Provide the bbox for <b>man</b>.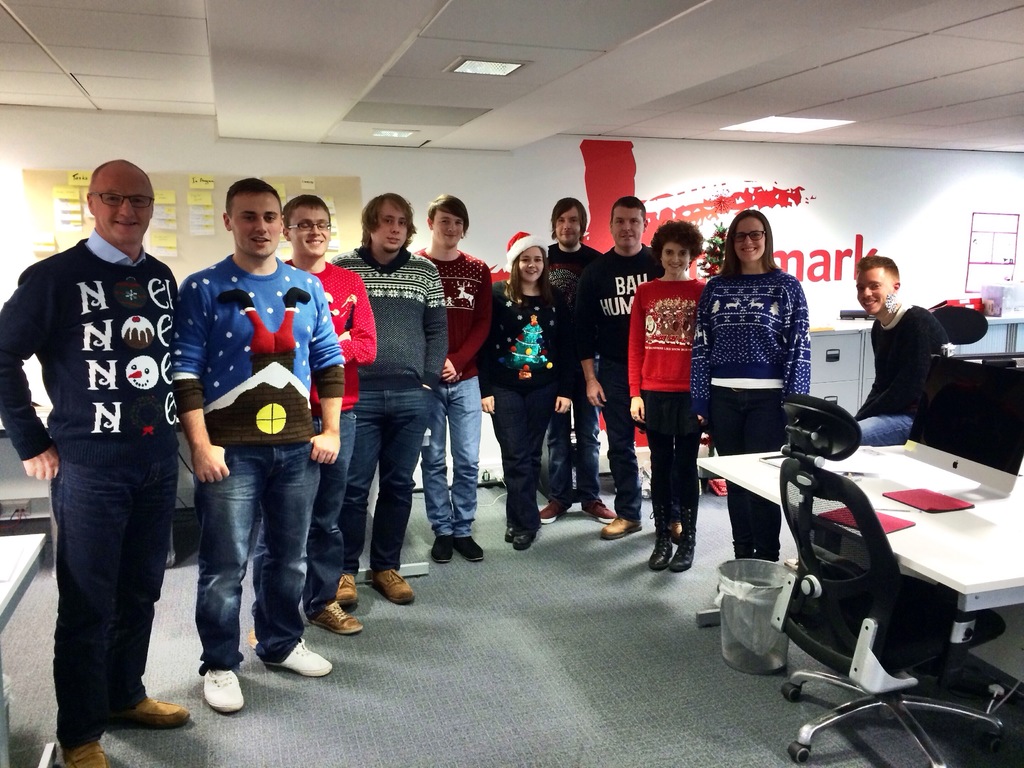
bbox(558, 190, 697, 550).
